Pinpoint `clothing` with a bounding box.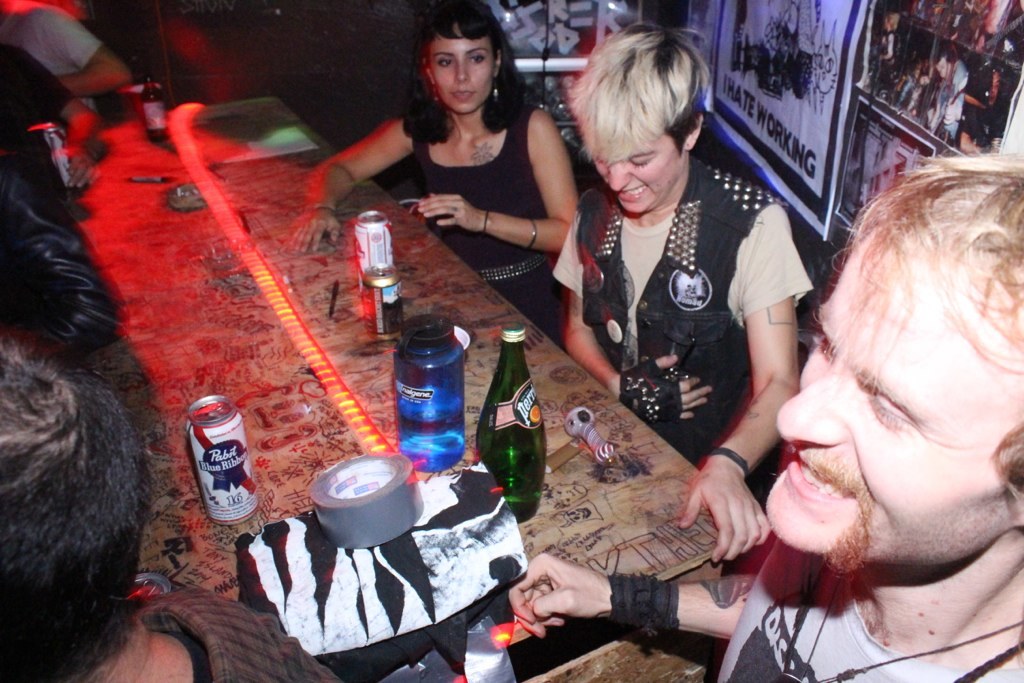
left=556, top=129, right=787, bottom=512.
